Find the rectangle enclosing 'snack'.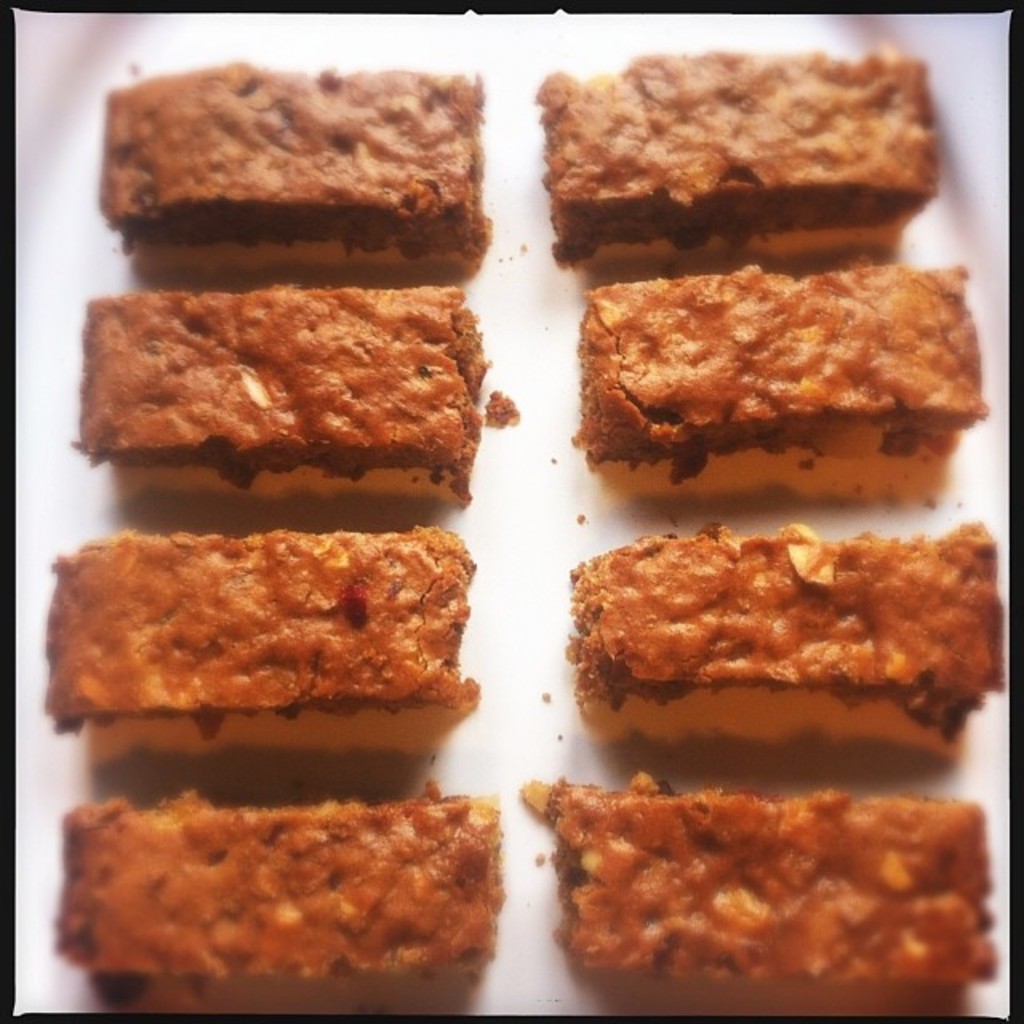
[530, 773, 1002, 994].
